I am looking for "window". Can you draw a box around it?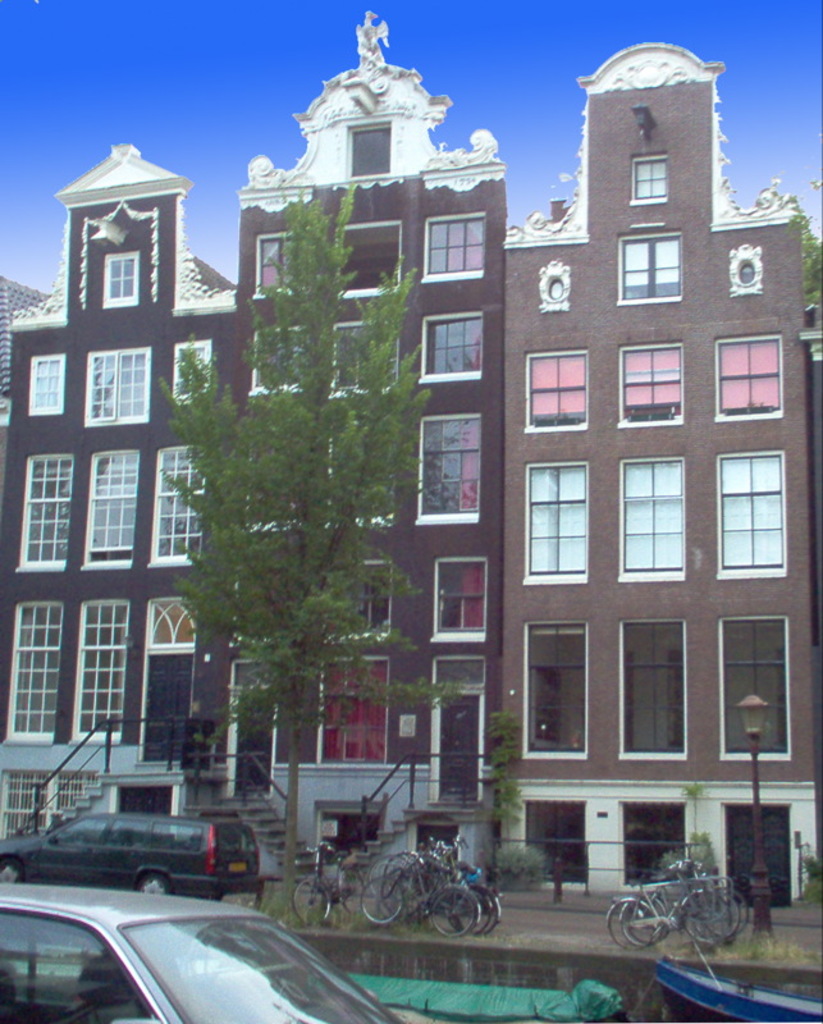
Sure, the bounding box is BBox(632, 145, 663, 204).
